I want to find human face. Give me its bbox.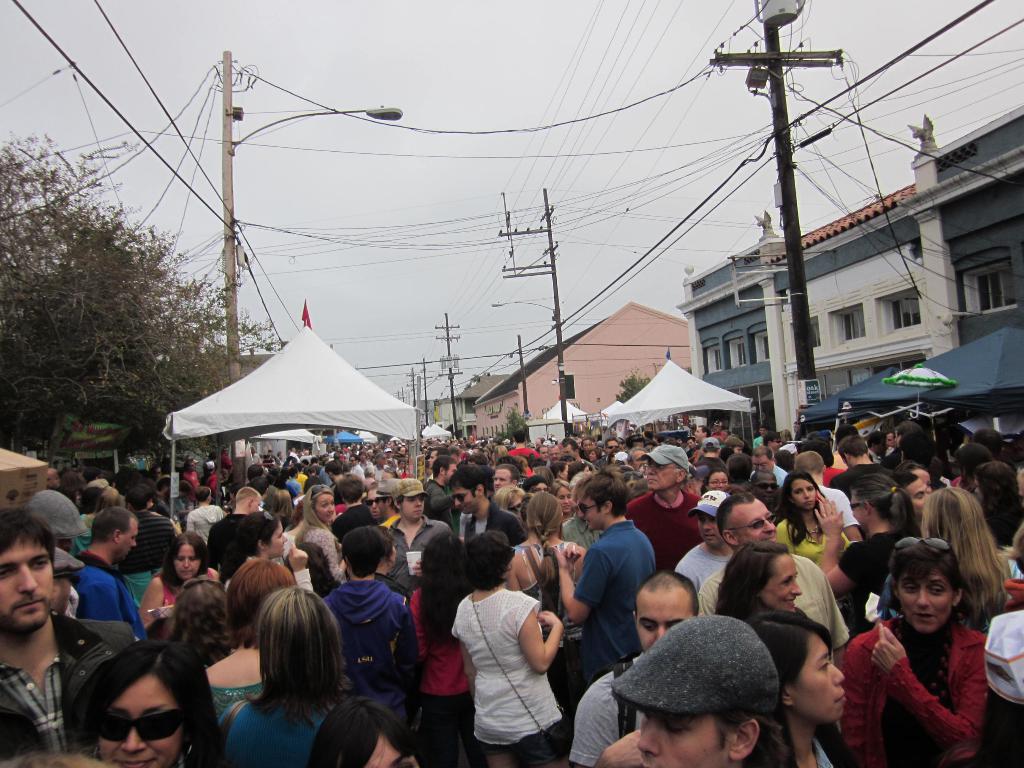
[x1=555, y1=486, x2=572, y2=513].
